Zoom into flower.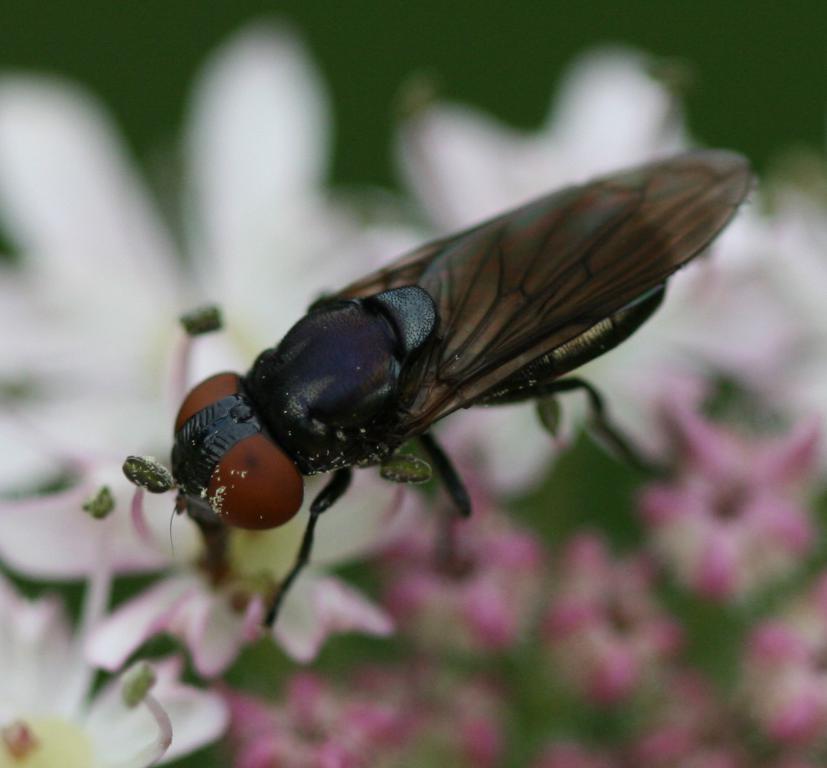
Zoom target: bbox=[642, 391, 826, 618].
